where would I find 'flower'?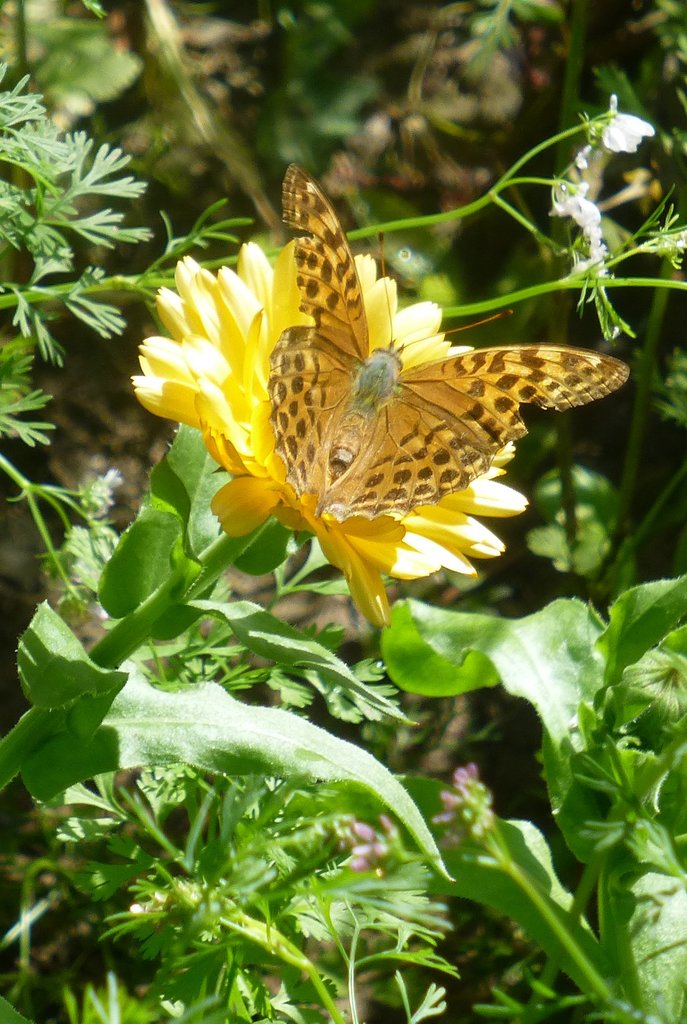
At detection(122, 175, 549, 602).
